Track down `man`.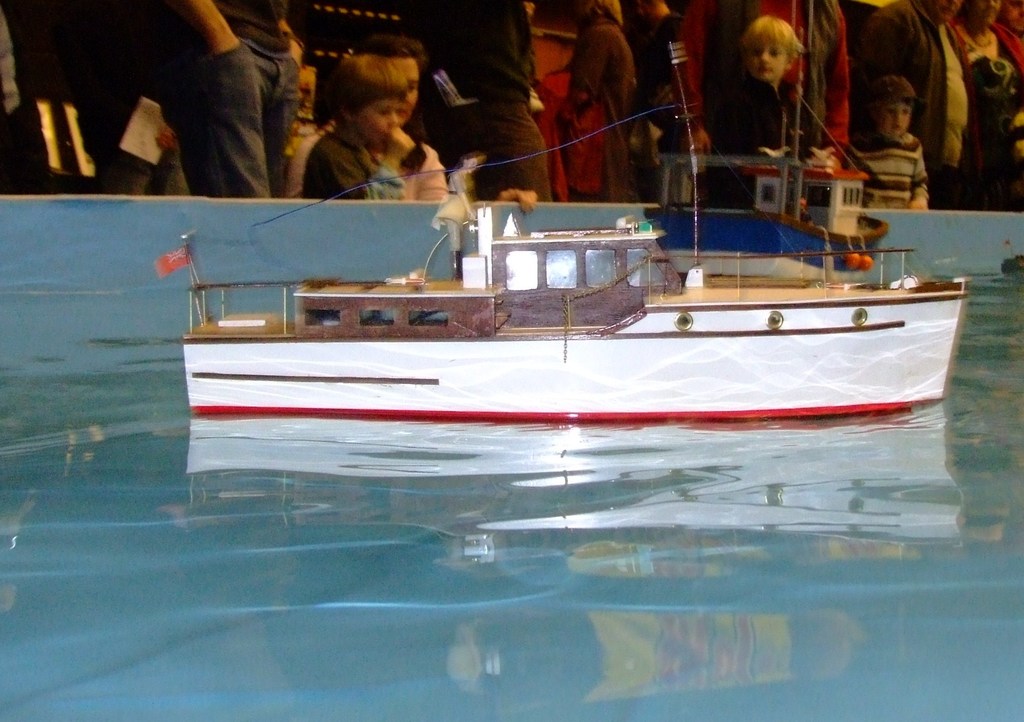
Tracked to (x1=426, y1=0, x2=556, y2=204).
